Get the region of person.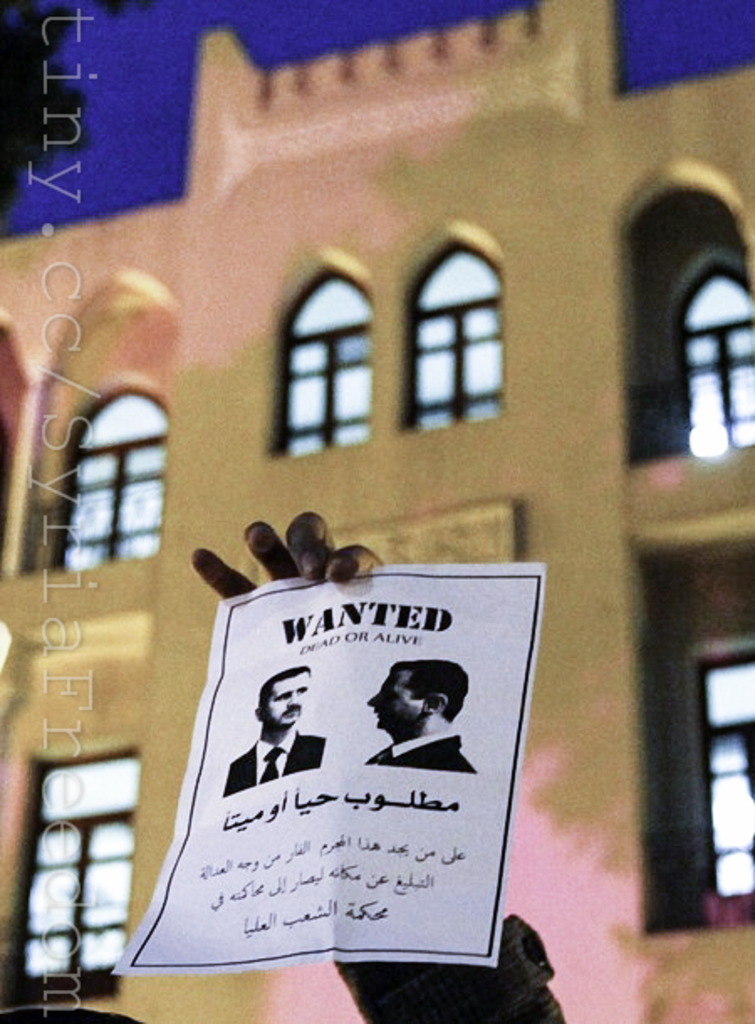
[364, 656, 478, 776].
